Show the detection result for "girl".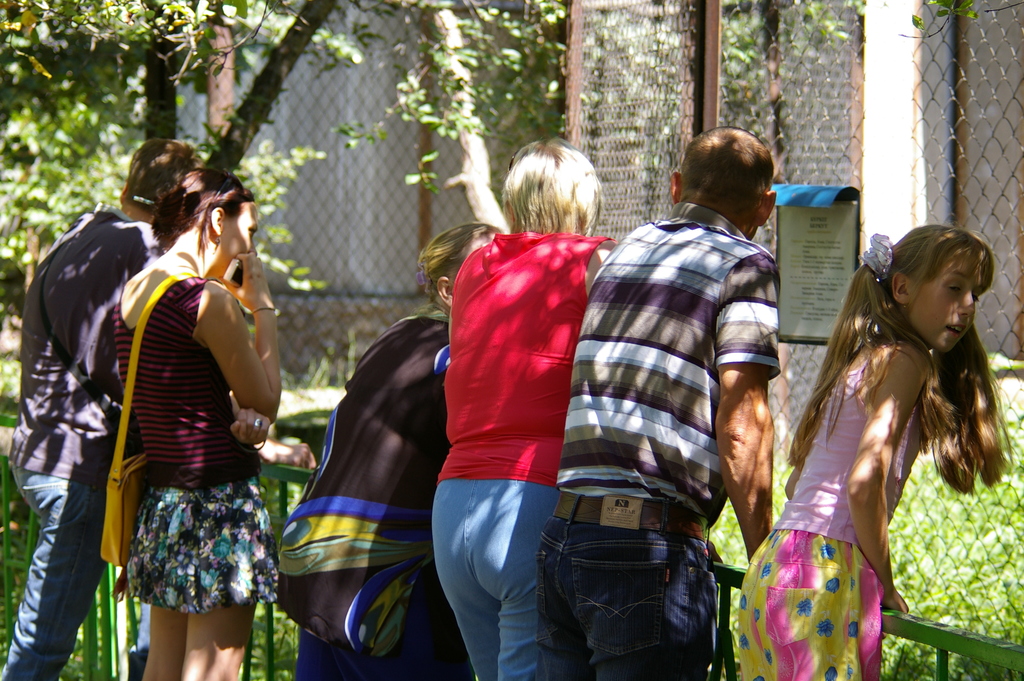
x1=737, y1=236, x2=1018, y2=678.
